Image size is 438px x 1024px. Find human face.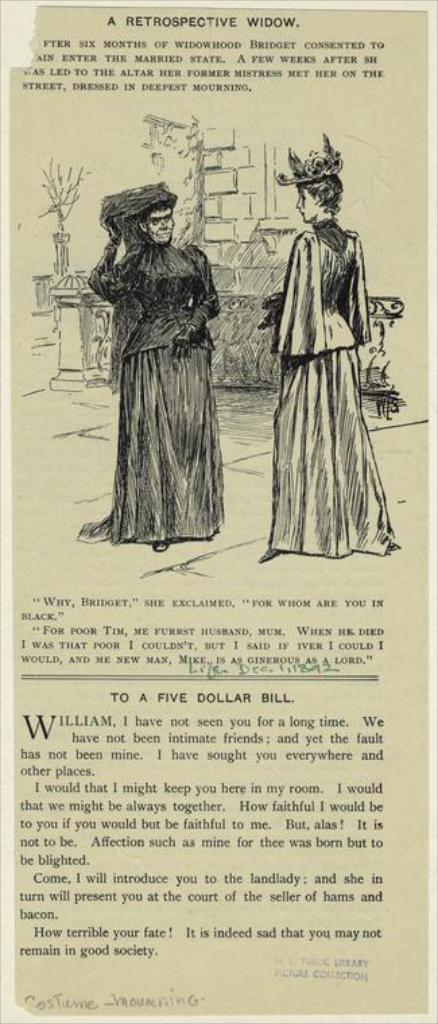
x1=147 y1=207 x2=177 y2=240.
